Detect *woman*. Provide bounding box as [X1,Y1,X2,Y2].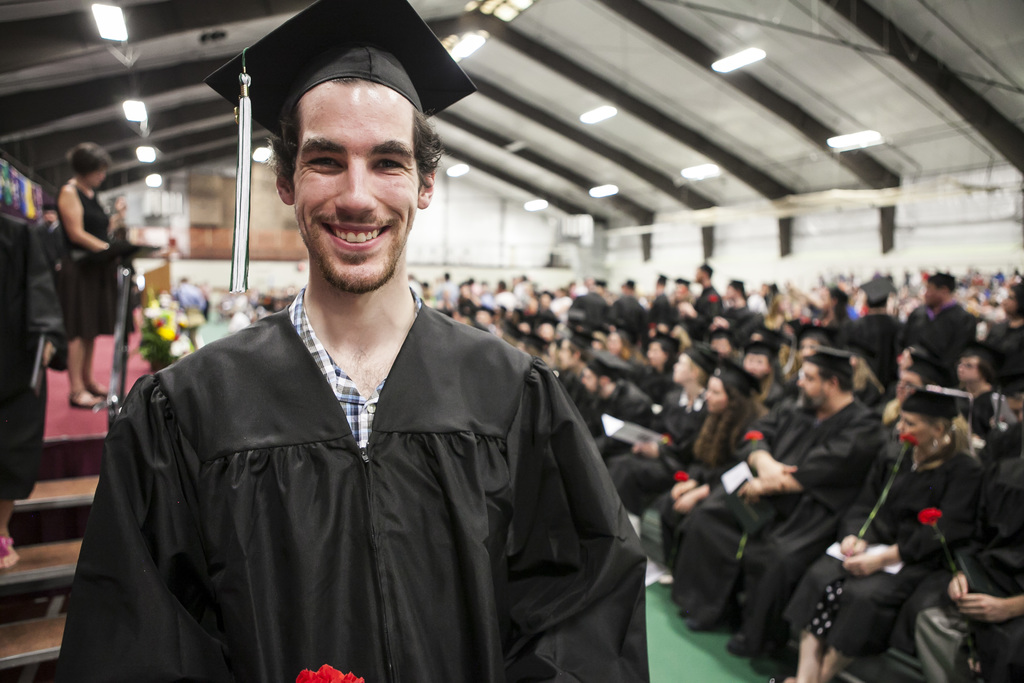
[53,142,138,416].
